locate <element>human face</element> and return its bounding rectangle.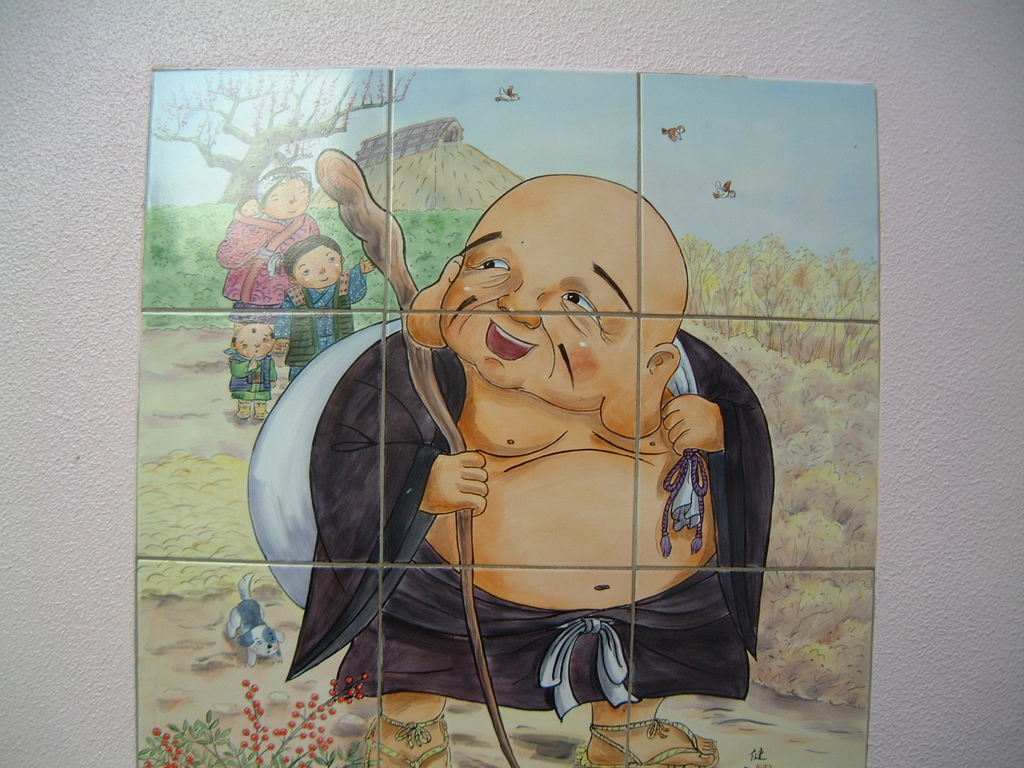
(left=437, top=197, right=658, bottom=414).
